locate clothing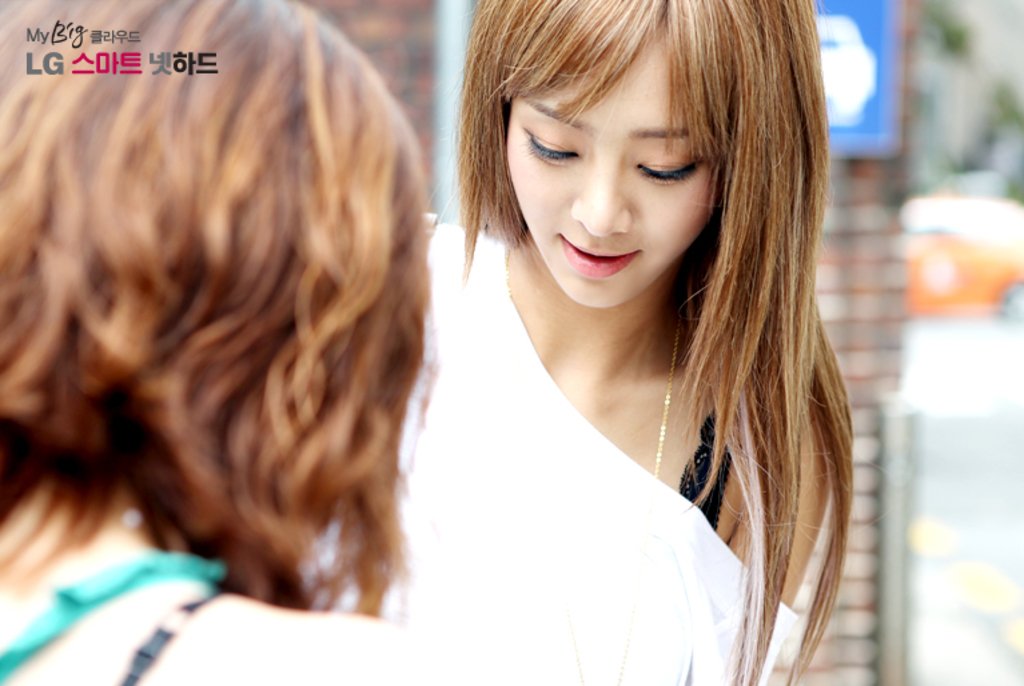
rect(0, 550, 223, 685)
